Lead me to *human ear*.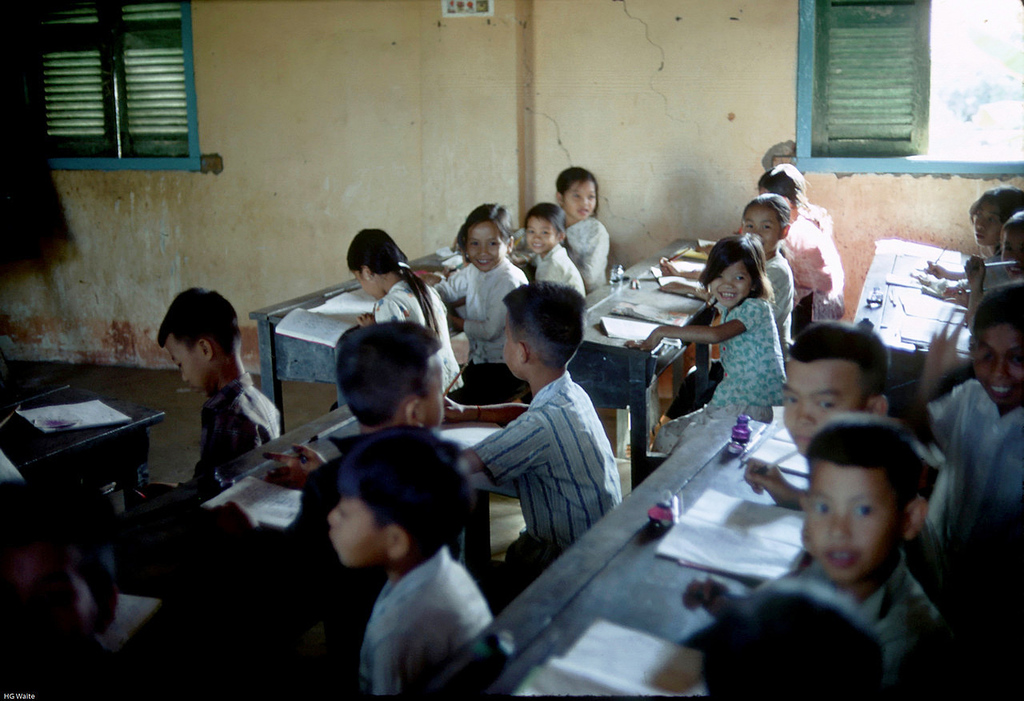
Lead to <region>778, 225, 788, 241</region>.
